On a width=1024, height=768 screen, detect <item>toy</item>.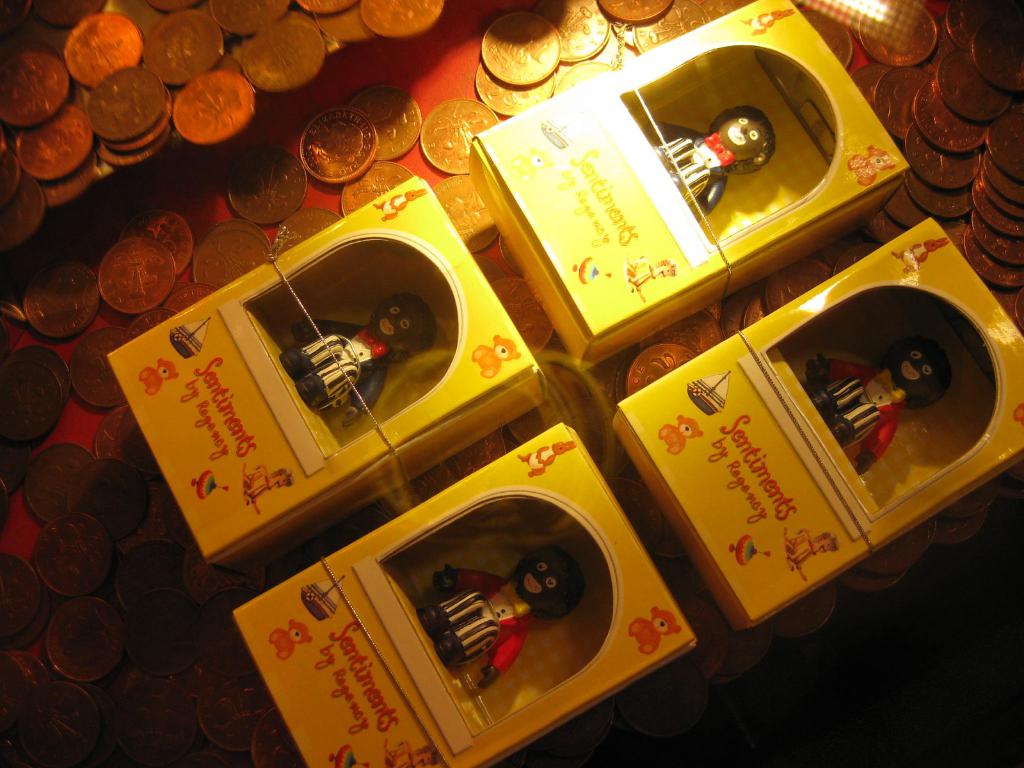
pyautogui.locateOnScreen(297, 571, 346, 623).
